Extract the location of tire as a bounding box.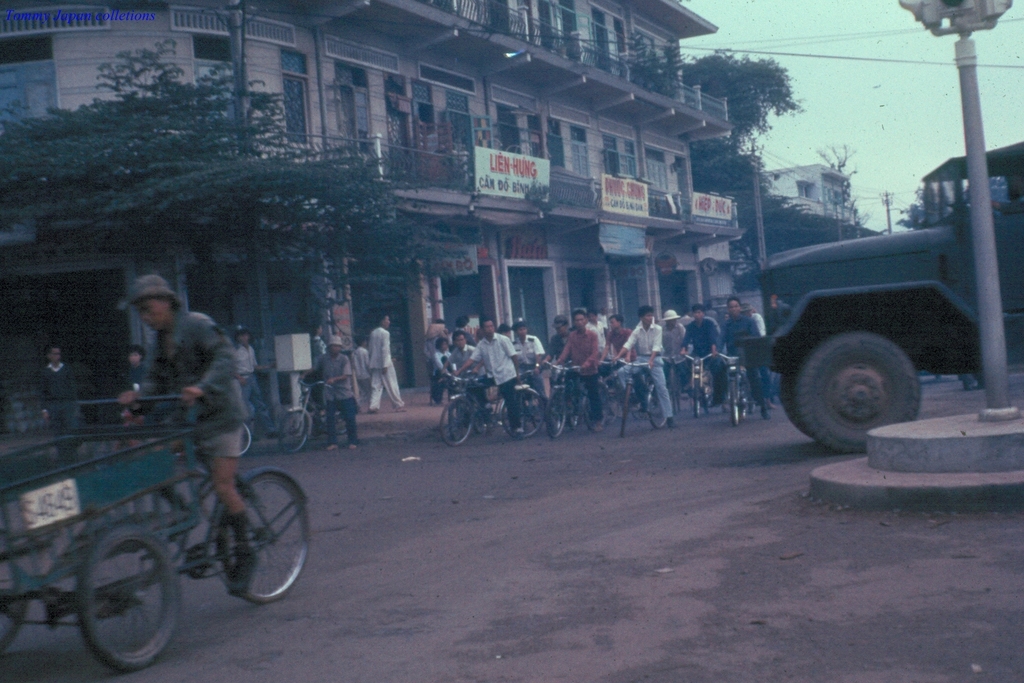
[left=500, top=389, right=545, bottom=438].
